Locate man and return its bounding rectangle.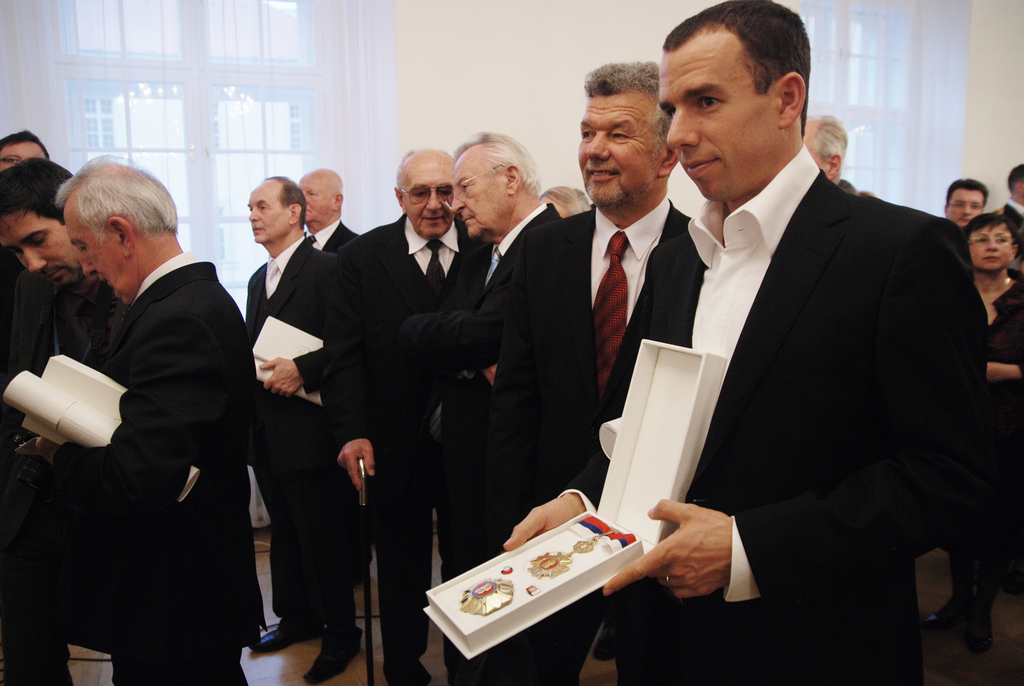
l=446, t=127, r=564, b=685.
